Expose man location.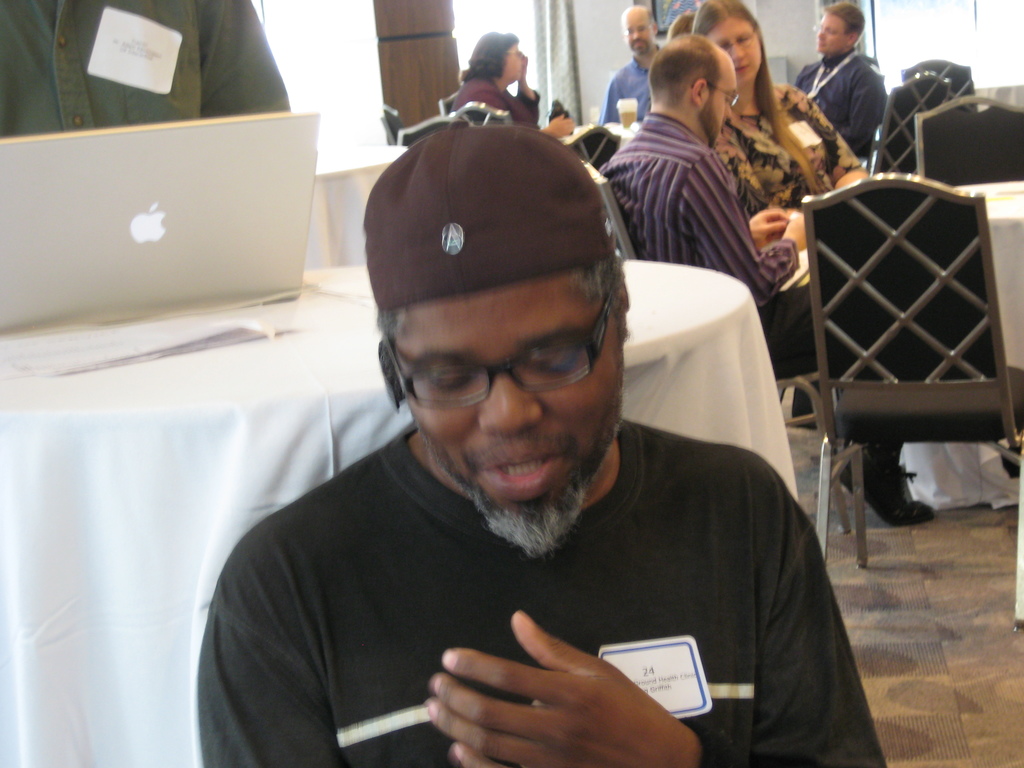
Exposed at box=[599, 4, 673, 128].
